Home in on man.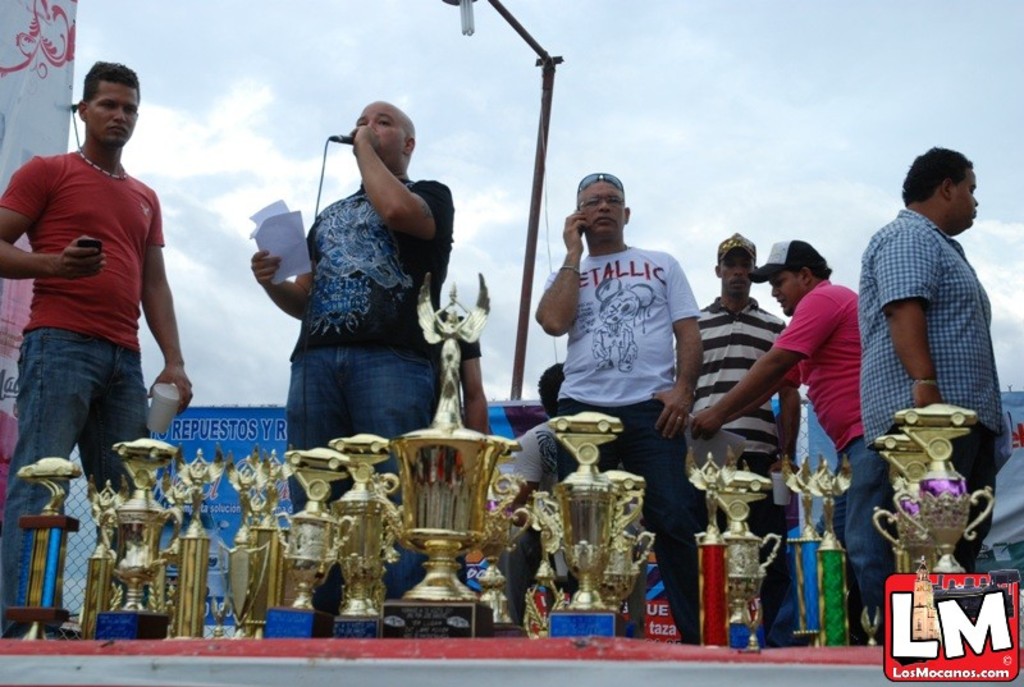
Homed in at 389/264/516/612.
